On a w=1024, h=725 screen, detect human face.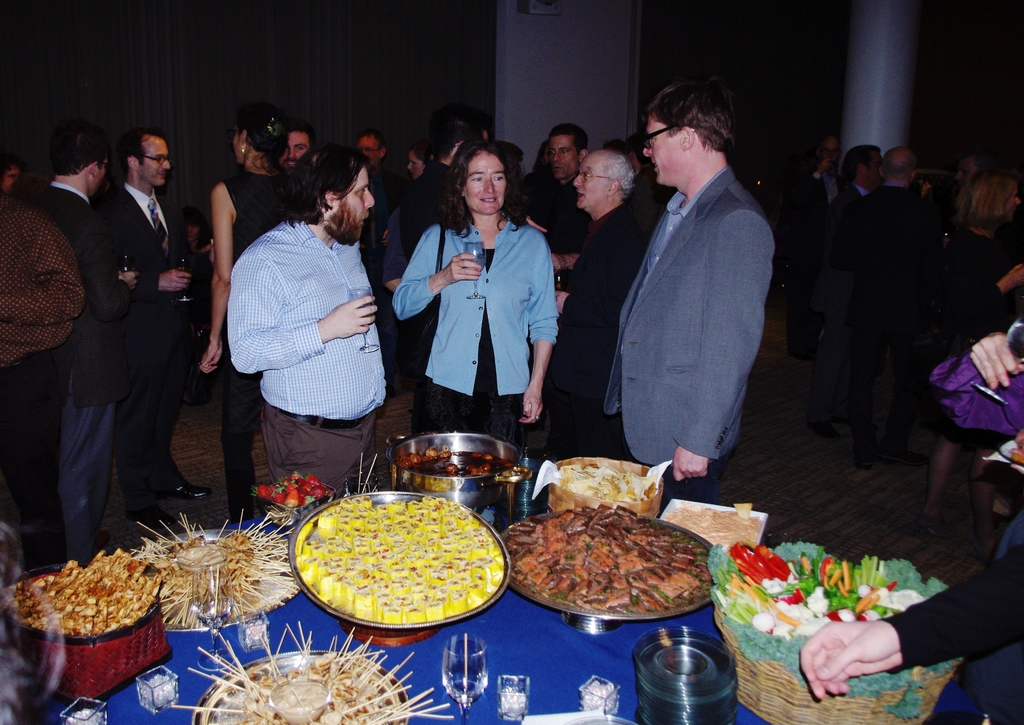
x1=576 y1=157 x2=612 y2=210.
